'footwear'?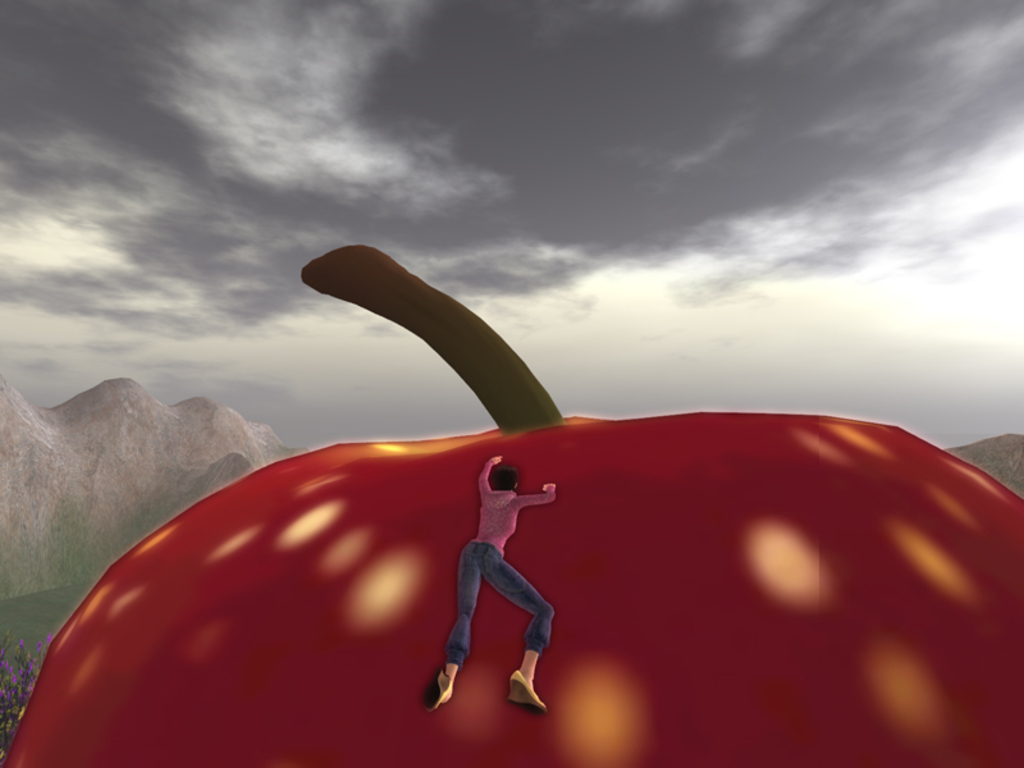
left=421, top=662, right=457, bottom=703
